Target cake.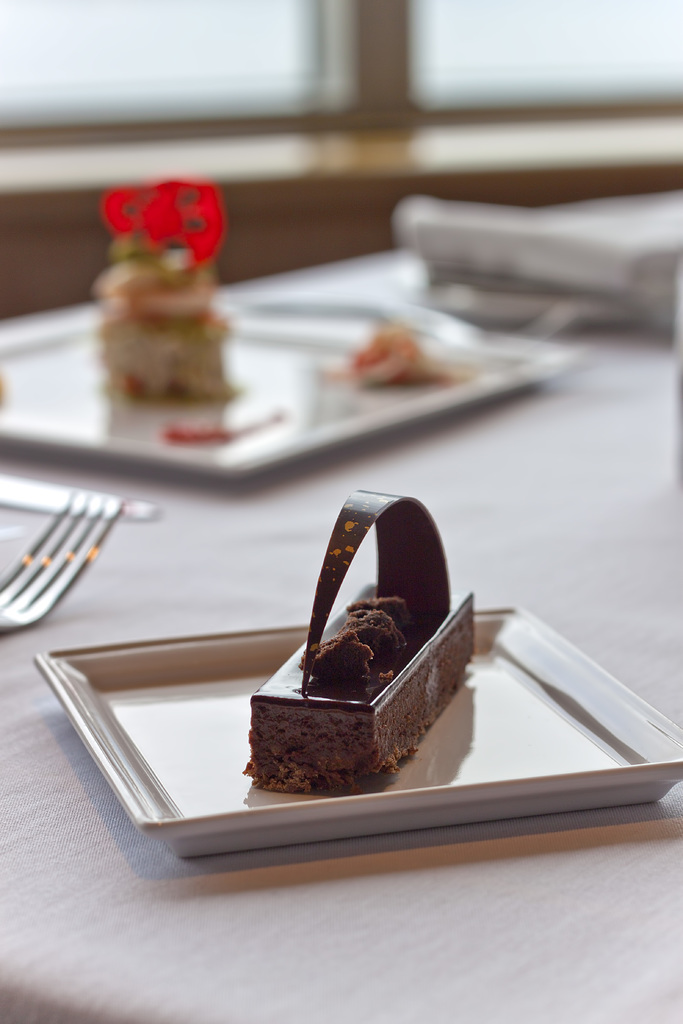
Target region: detection(332, 330, 456, 387).
